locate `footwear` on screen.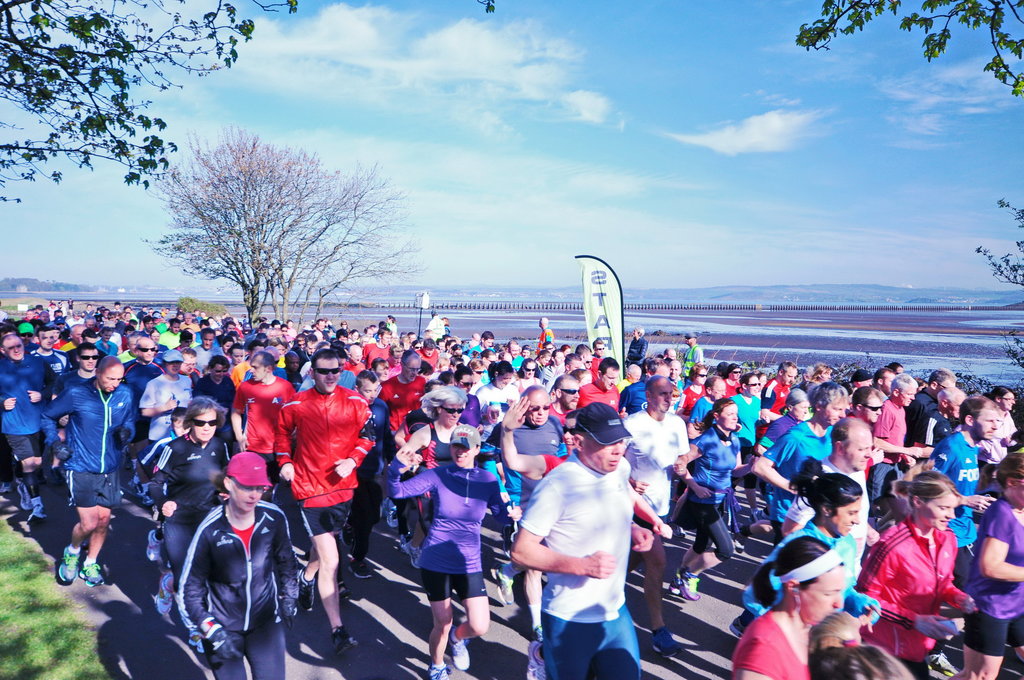
On screen at l=296, t=570, r=317, b=611.
